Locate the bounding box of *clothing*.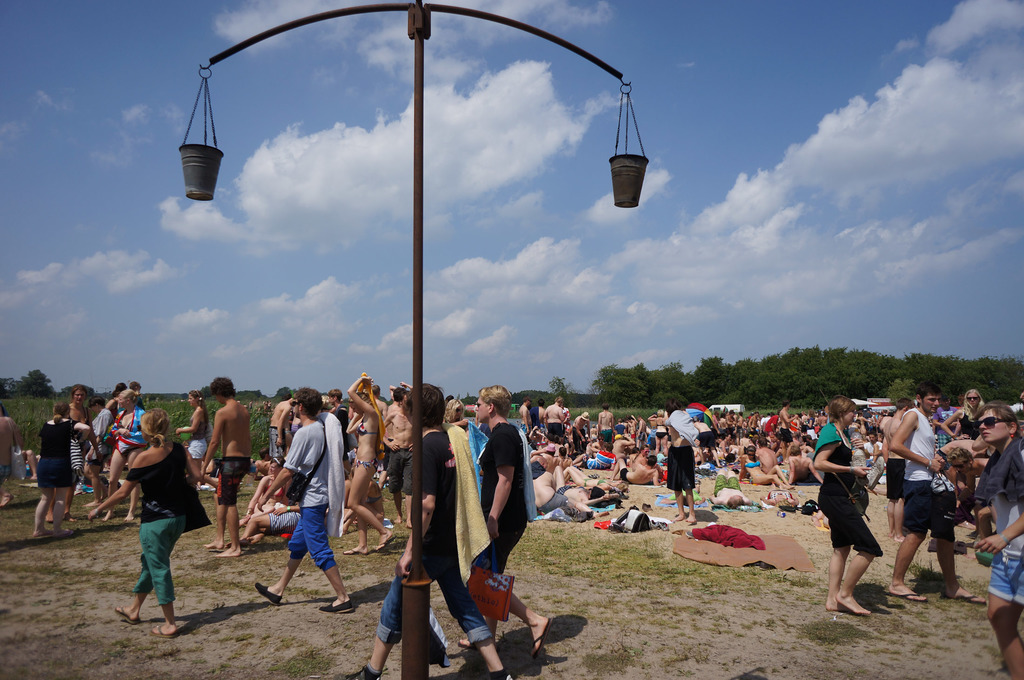
Bounding box: <bbox>616, 467, 632, 486</bbox>.
